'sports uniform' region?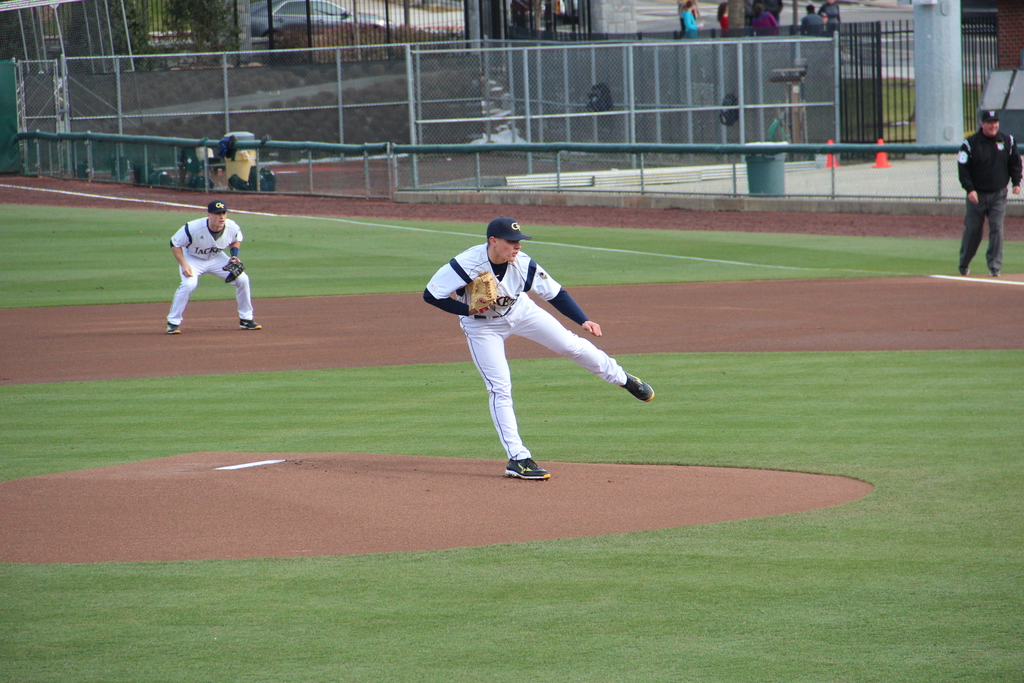
<box>169,220,256,331</box>
